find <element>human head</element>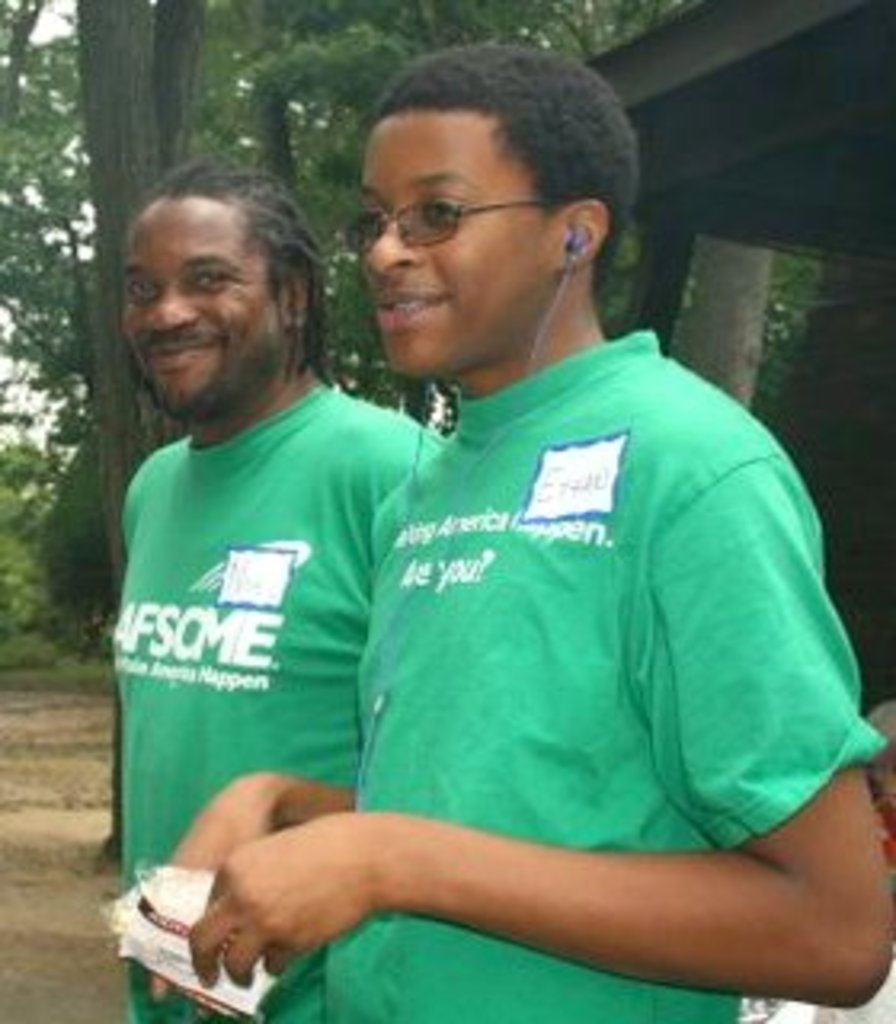
362:42:637:378
